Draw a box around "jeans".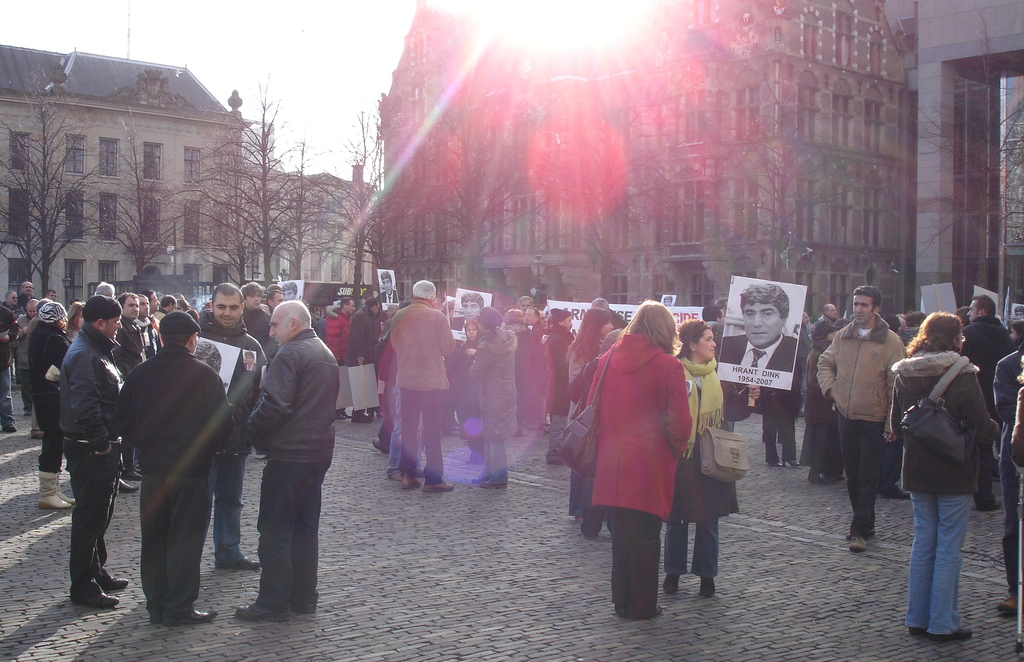
rect(258, 461, 329, 600).
